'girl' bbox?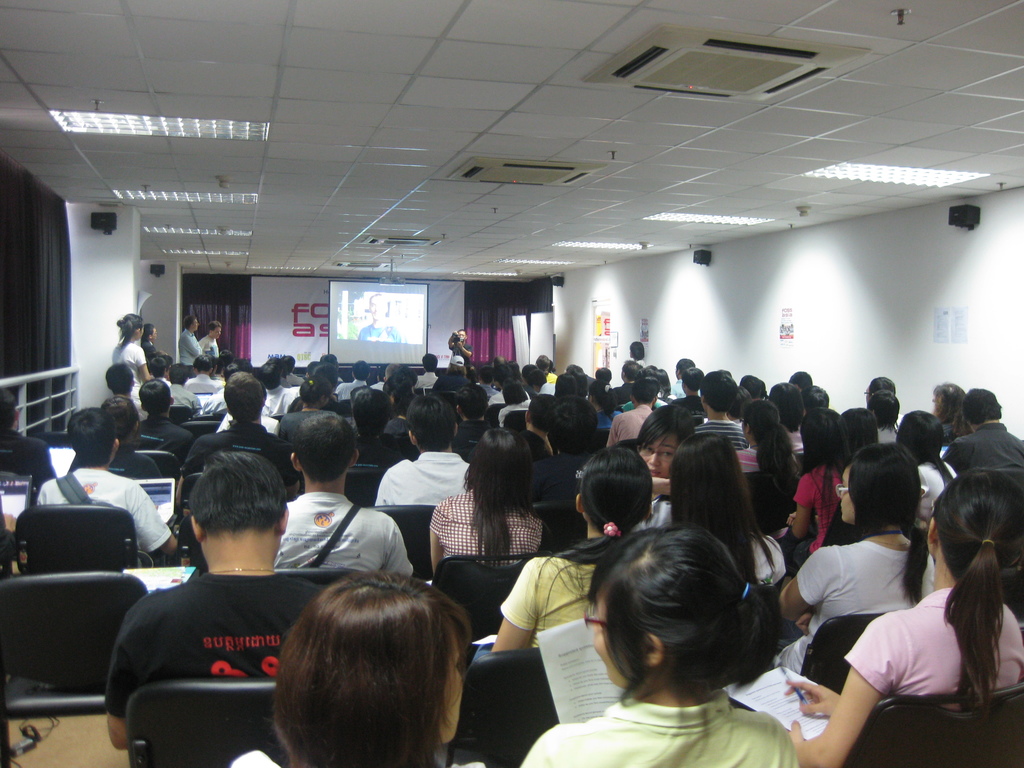
l=226, t=564, r=488, b=767
